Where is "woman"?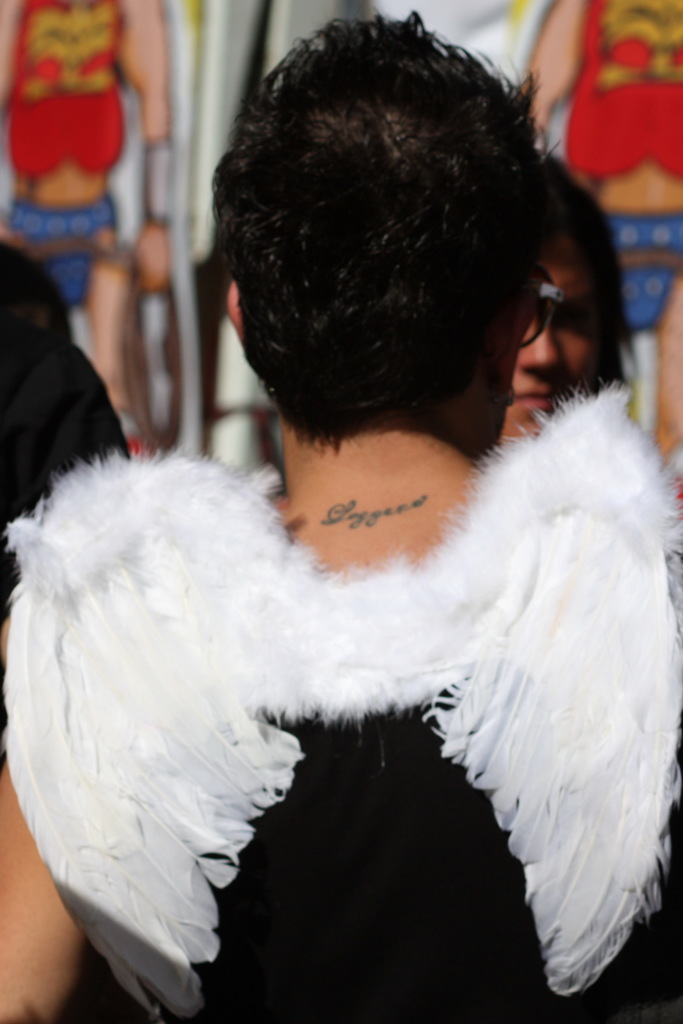
502,142,634,441.
